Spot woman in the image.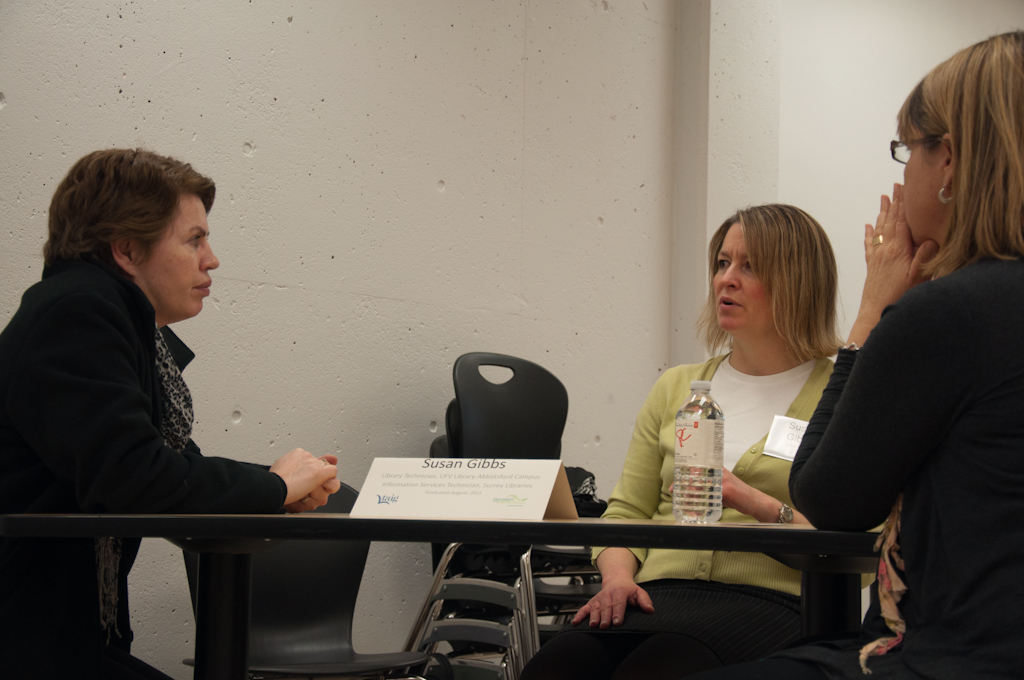
woman found at 517,196,860,679.
